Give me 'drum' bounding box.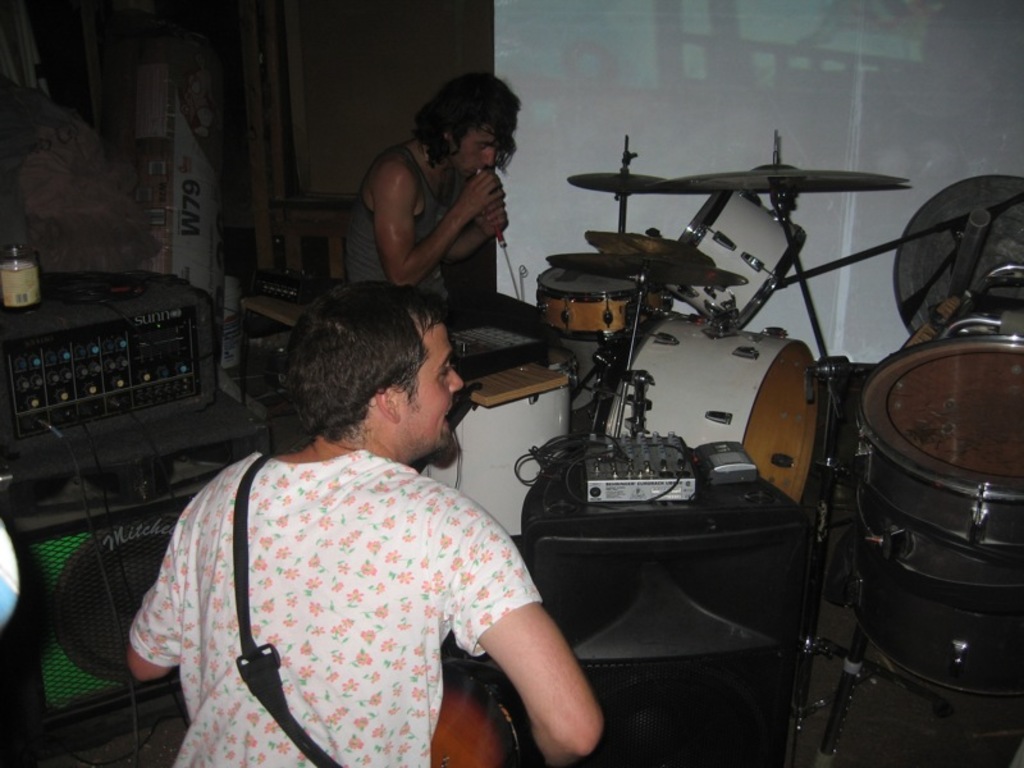
[531, 266, 666, 335].
